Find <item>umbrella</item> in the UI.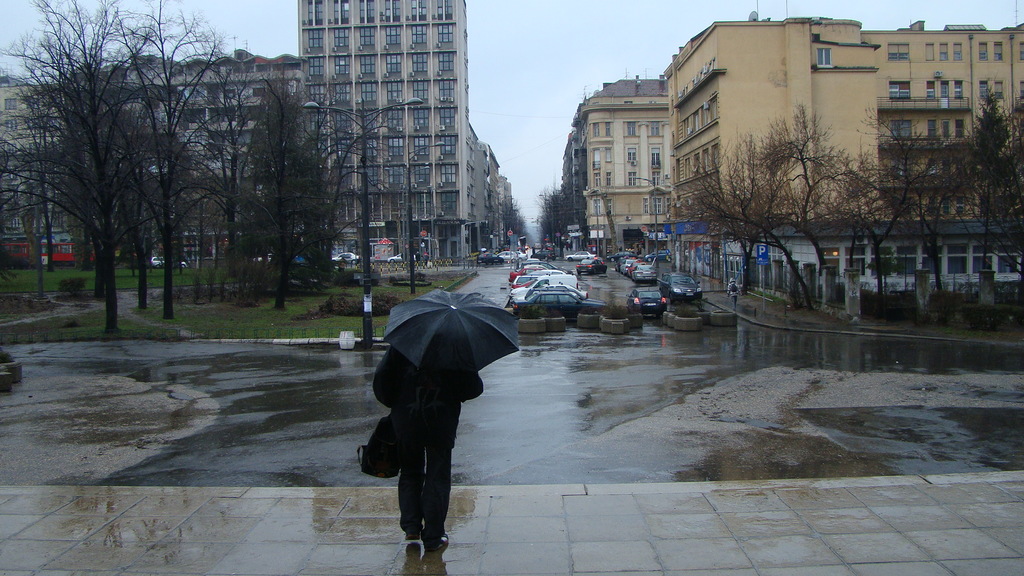
UI element at 381:288:518:378.
